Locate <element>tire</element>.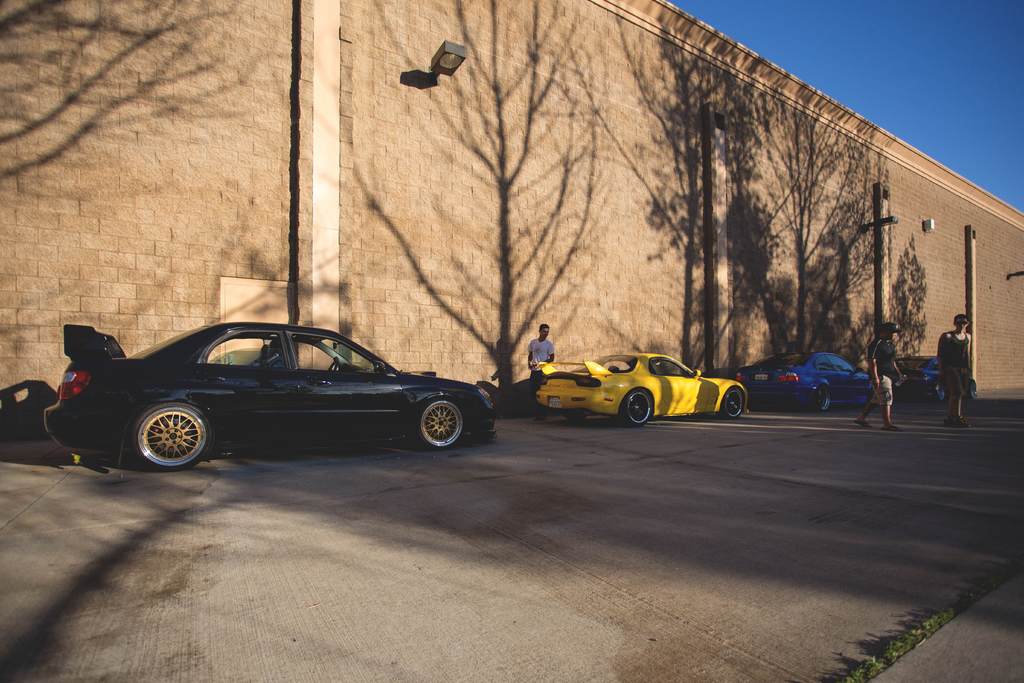
Bounding box: 415, 398, 471, 448.
